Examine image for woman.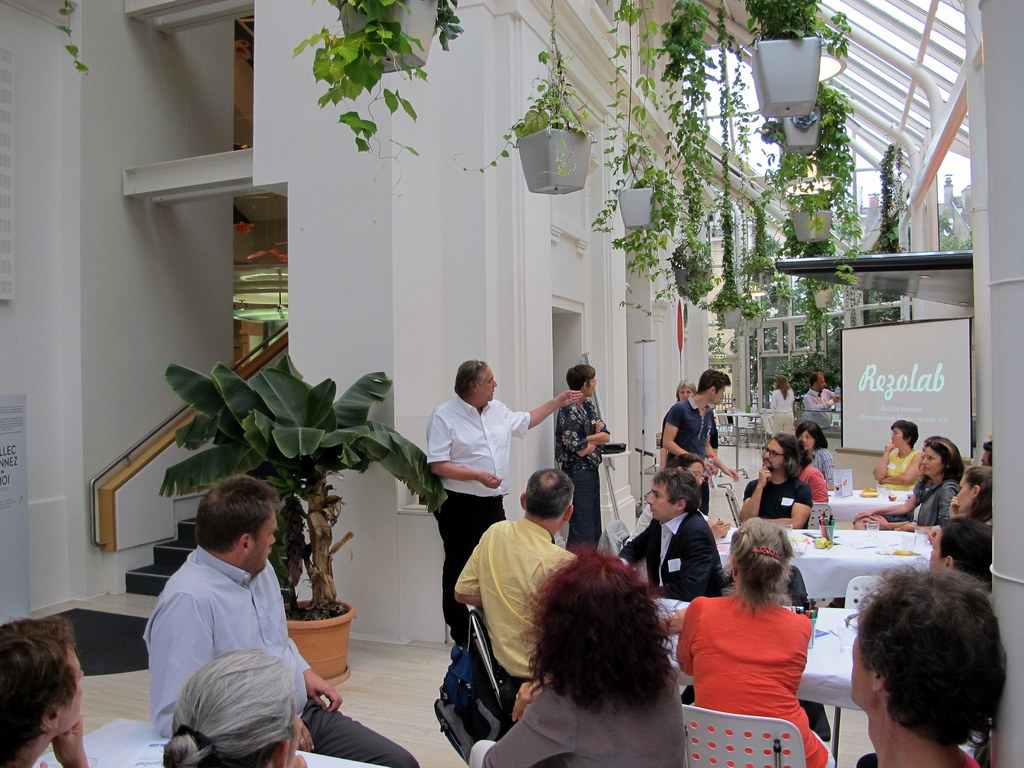
Examination result: (x1=465, y1=551, x2=690, y2=767).
